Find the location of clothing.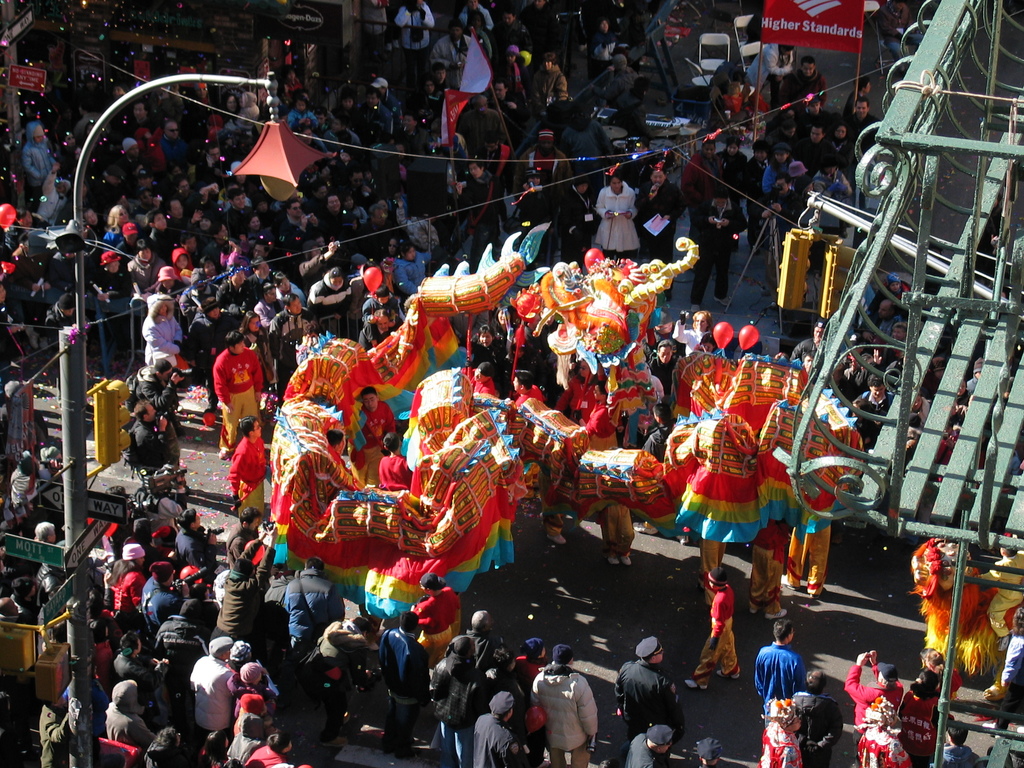
Location: <box>429,35,468,88</box>.
